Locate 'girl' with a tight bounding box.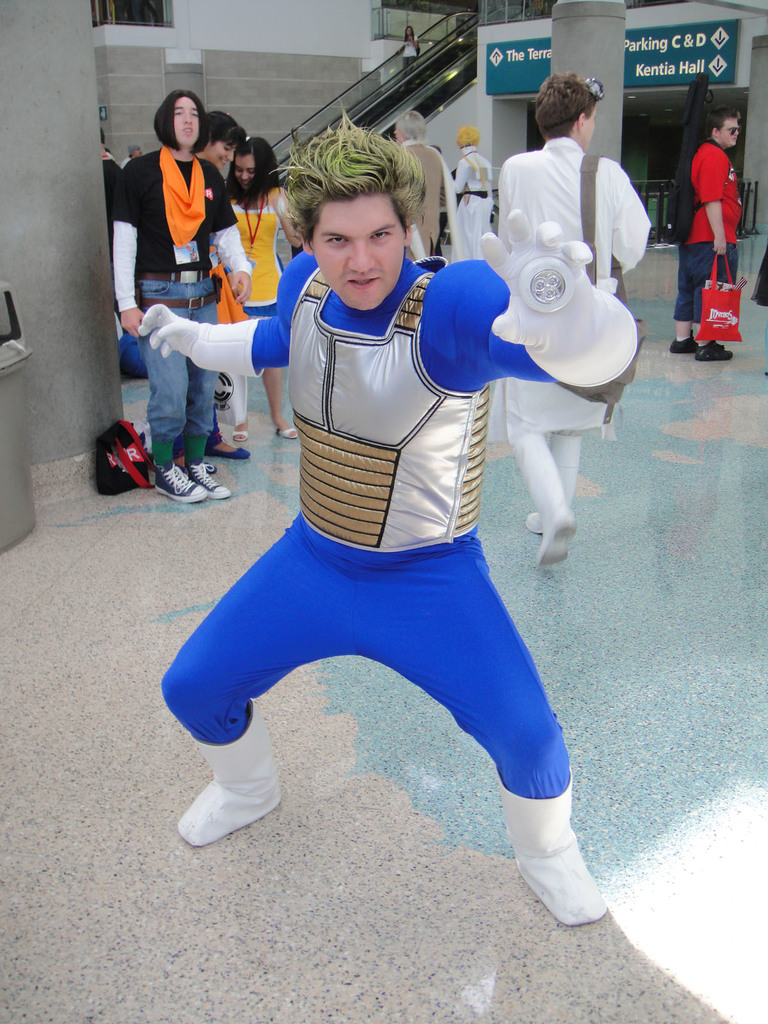
crop(109, 89, 251, 506).
